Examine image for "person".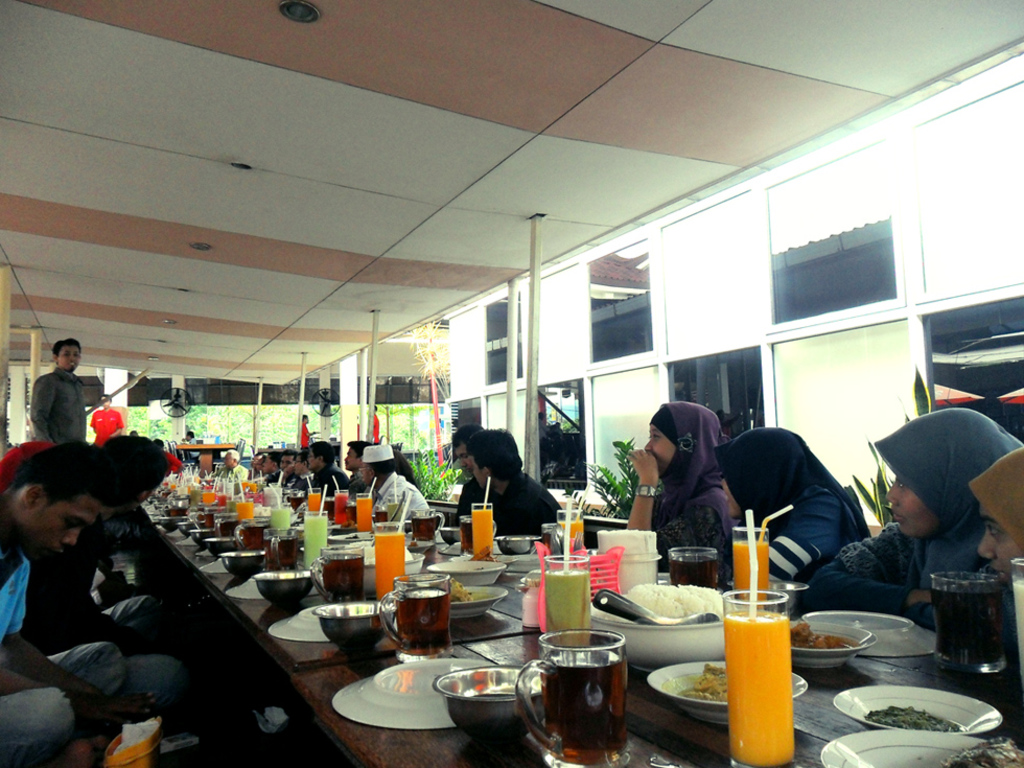
Examination result: (left=705, top=423, right=869, bottom=595).
